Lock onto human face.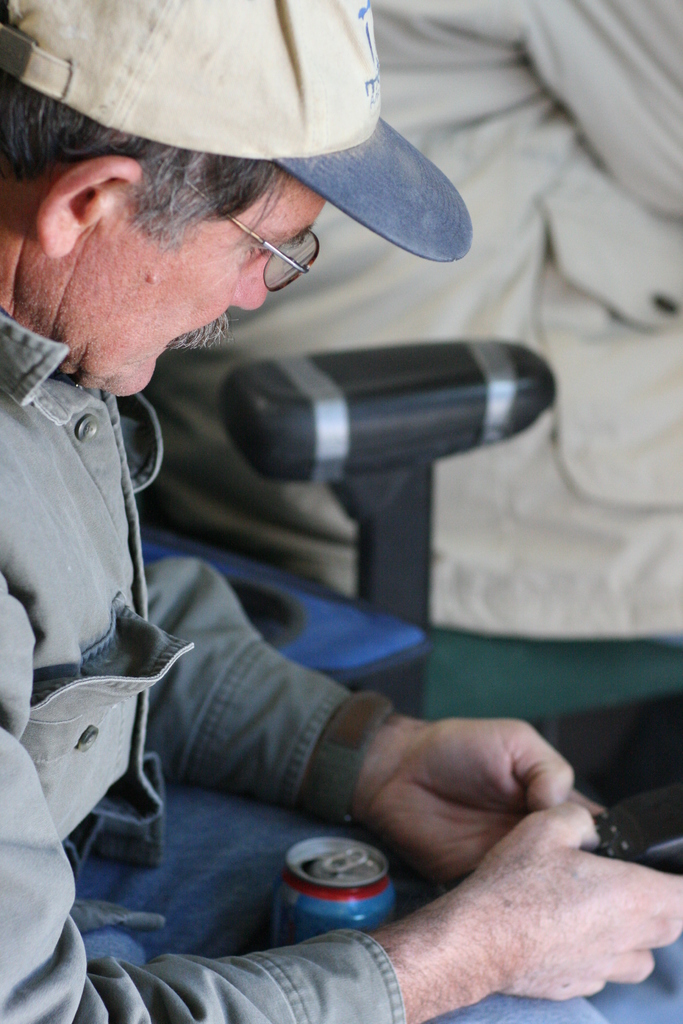
Locked: [left=36, top=161, right=331, bottom=403].
